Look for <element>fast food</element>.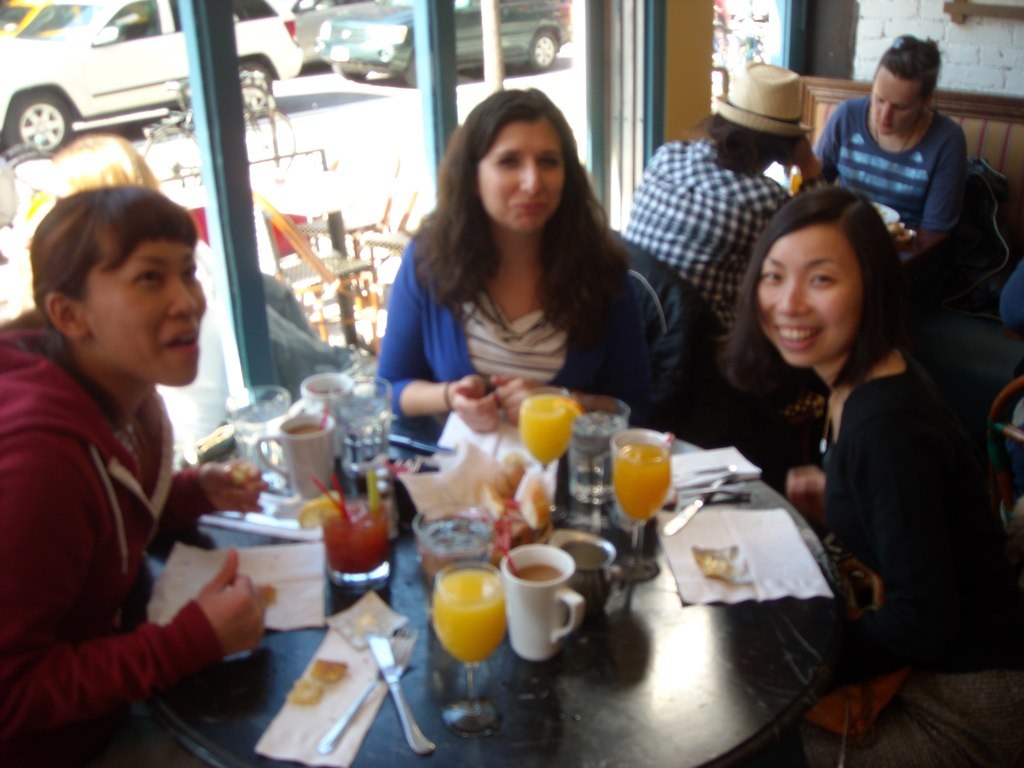
Found: bbox=[312, 655, 350, 682].
